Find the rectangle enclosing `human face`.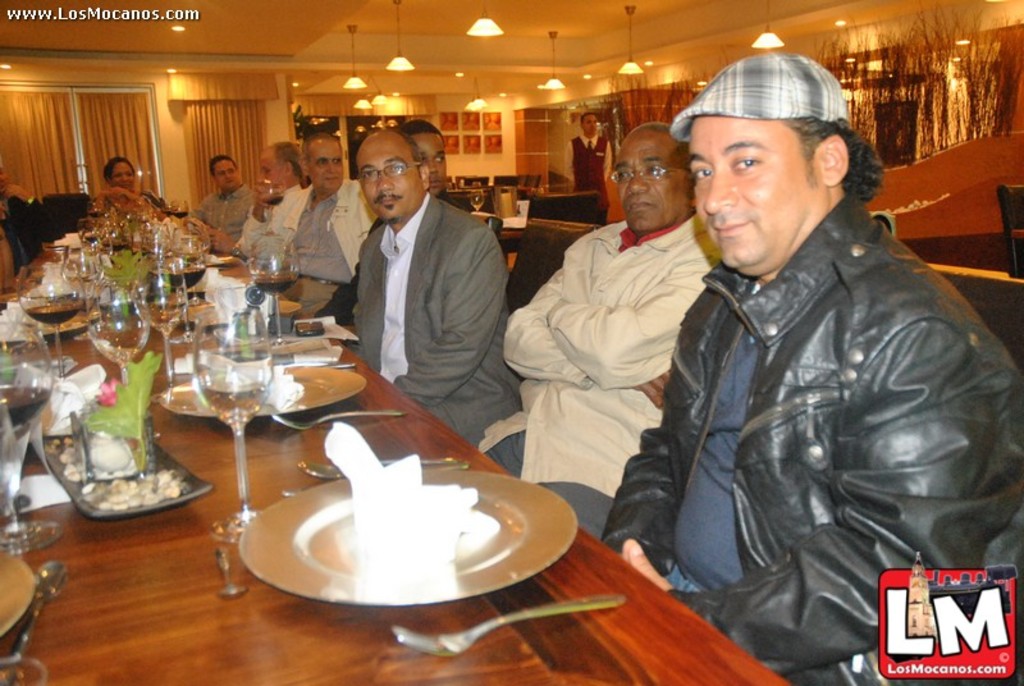
{"left": 353, "top": 128, "right": 419, "bottom": 223}.
